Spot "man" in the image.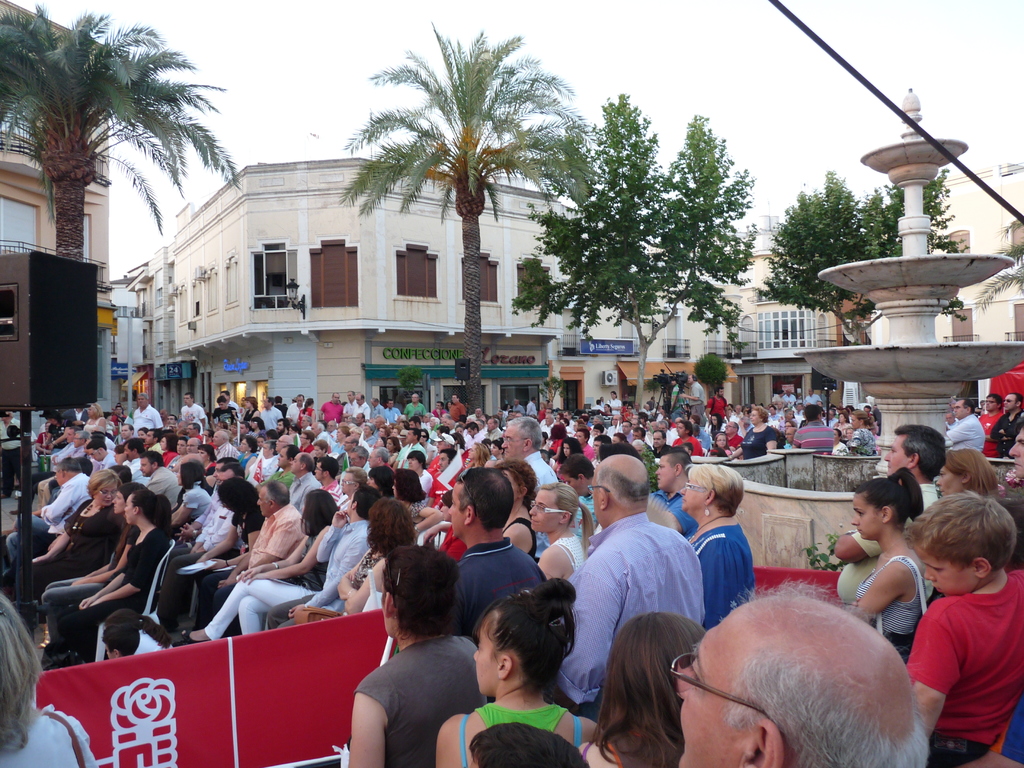
"man" found at rect(7, 456, 92, 596).
